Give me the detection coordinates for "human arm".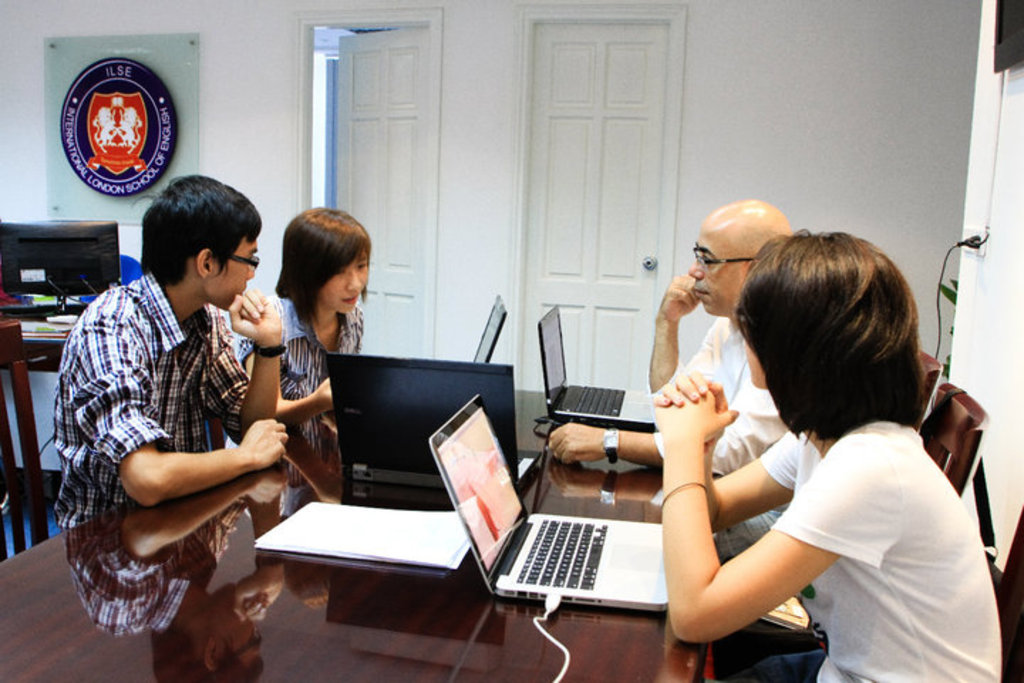
bbox(542, 380, 788, 481).
